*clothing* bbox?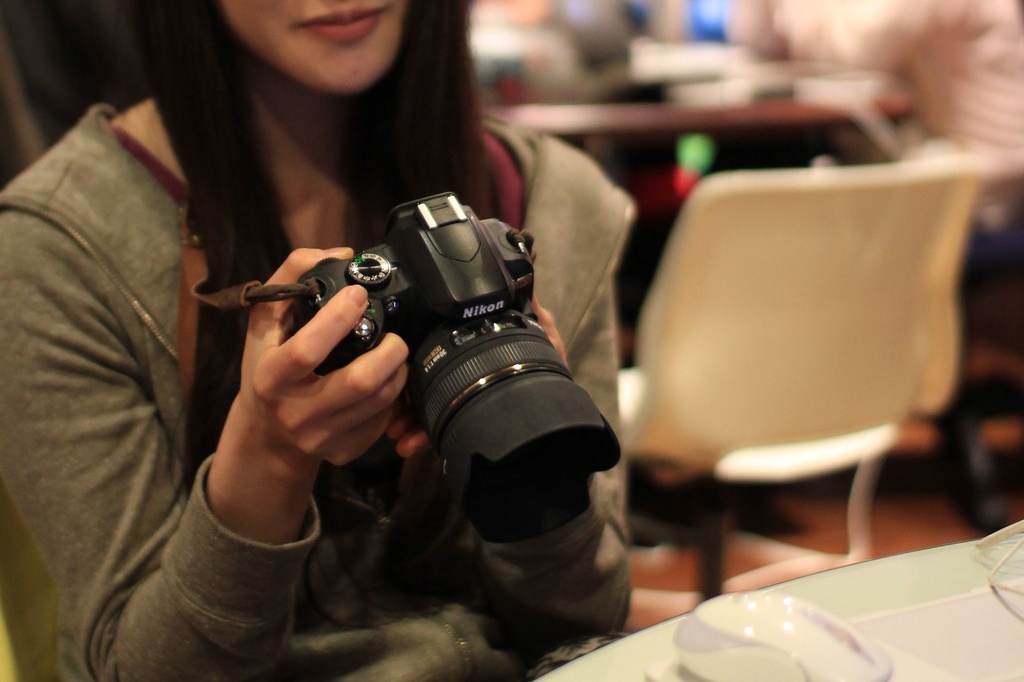
bbox(72, 91, 705, 656)
